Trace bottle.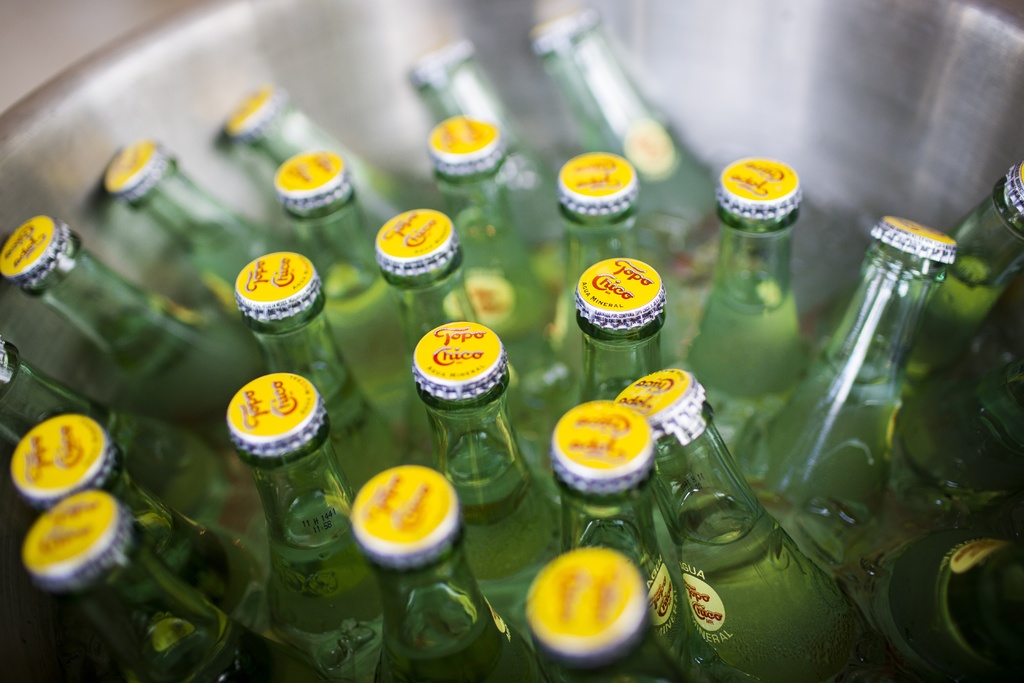
Traced to 21, 482, 346, 682.
